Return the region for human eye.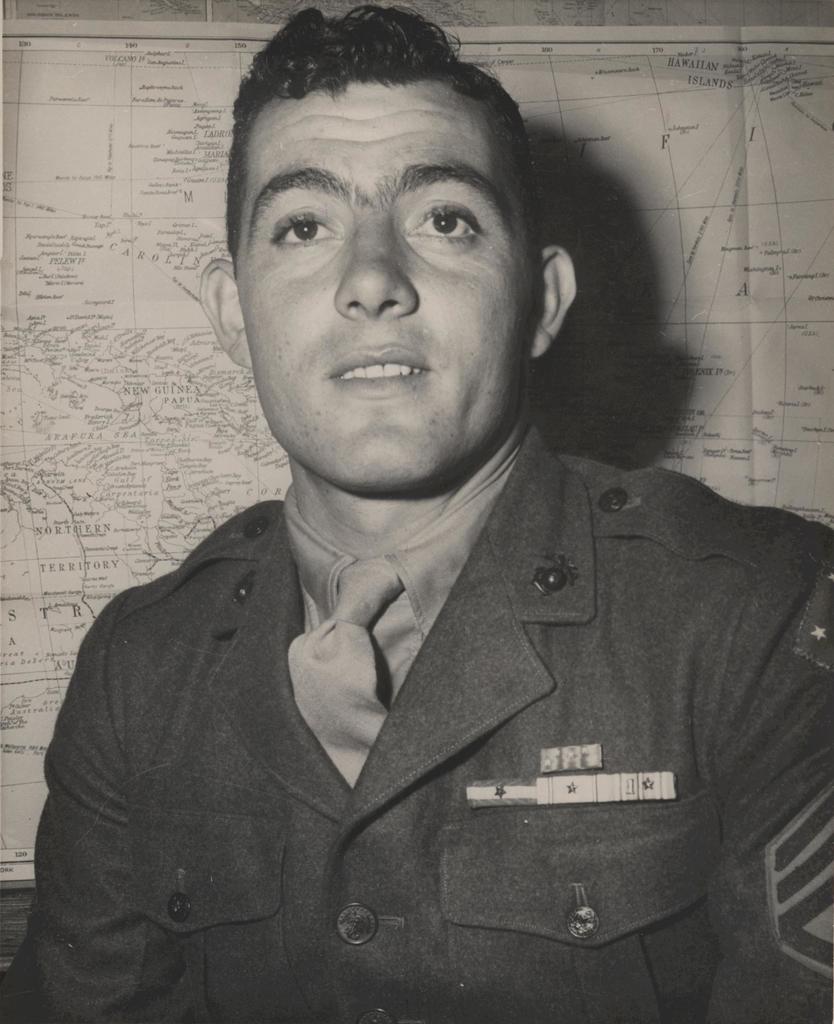
l=262, t=198, r=350, b=256.
